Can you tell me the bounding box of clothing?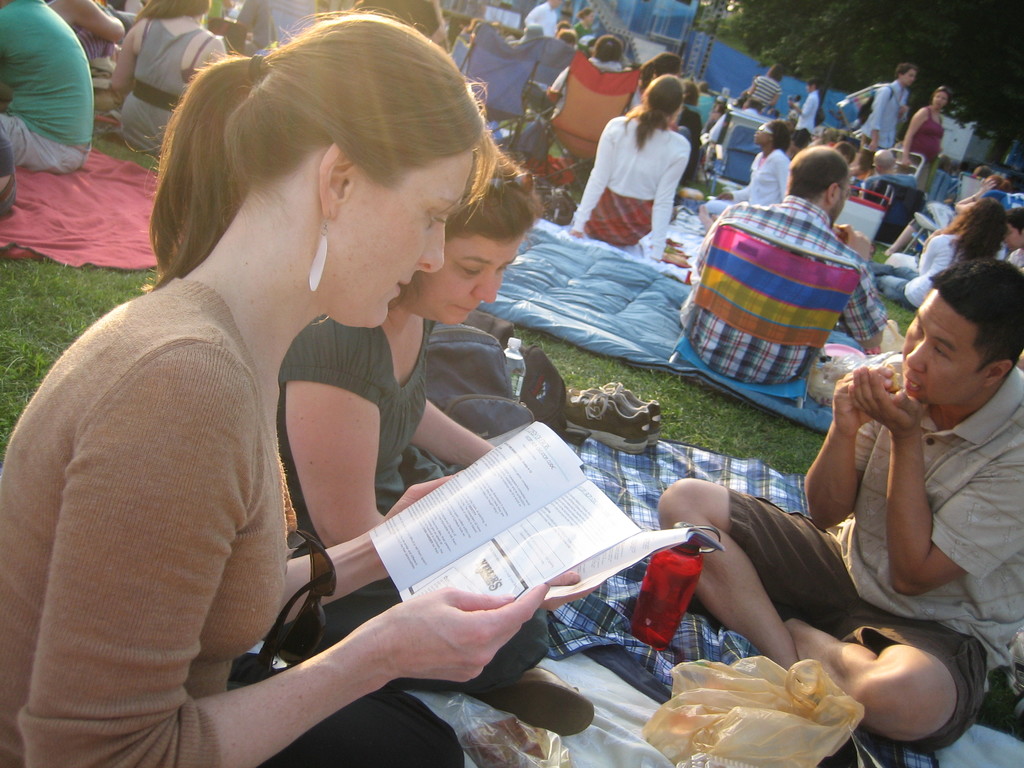
[x1=99, y1=6, x2=205, y2=153].
